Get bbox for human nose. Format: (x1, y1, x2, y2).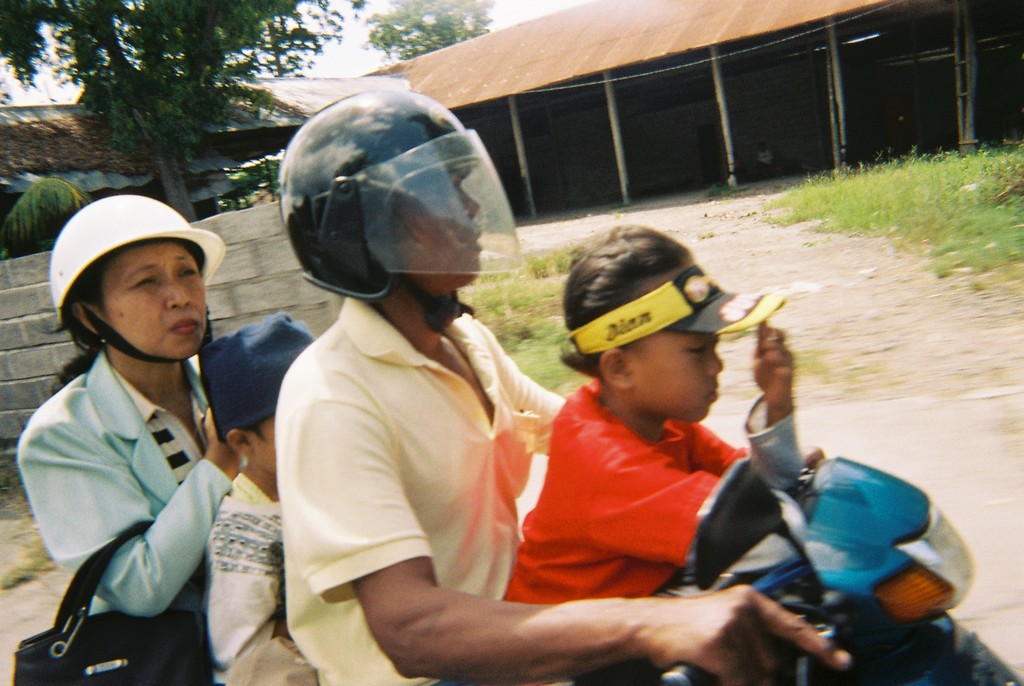
(707, 347, 723, 379).
